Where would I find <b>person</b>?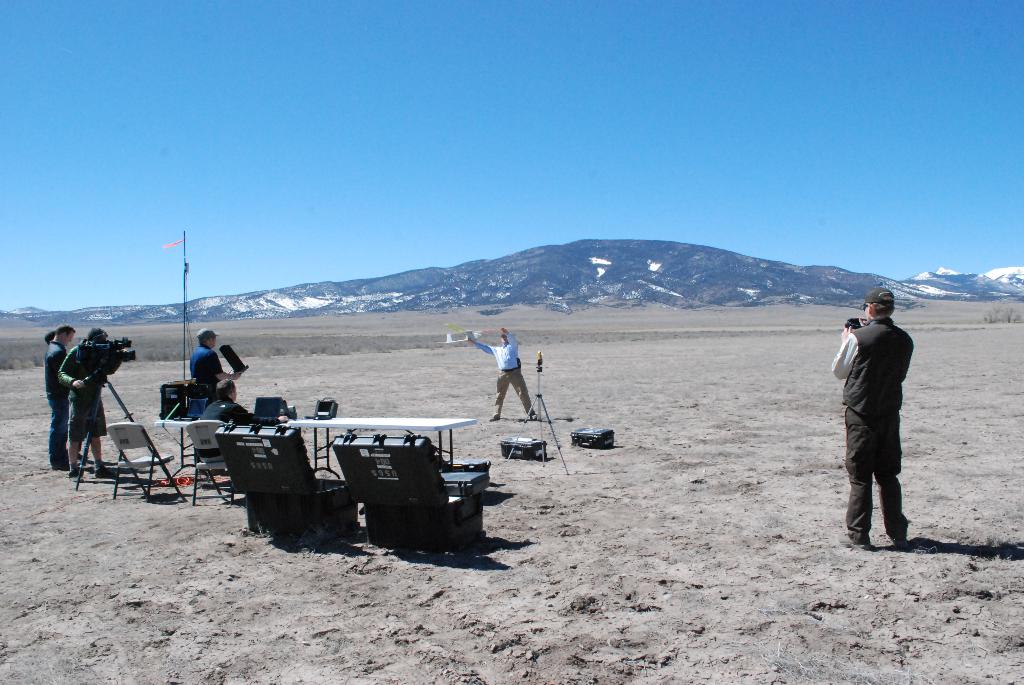
At [x1=451, y1=331, x2=541, y2=425].
